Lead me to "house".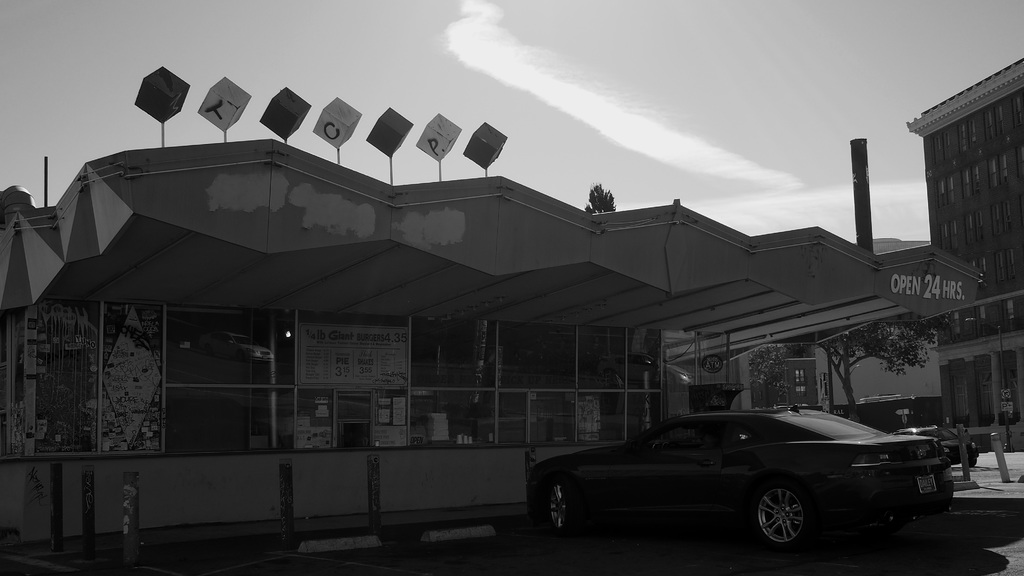
Lead to BBox(915, 56, 1023, 458).
